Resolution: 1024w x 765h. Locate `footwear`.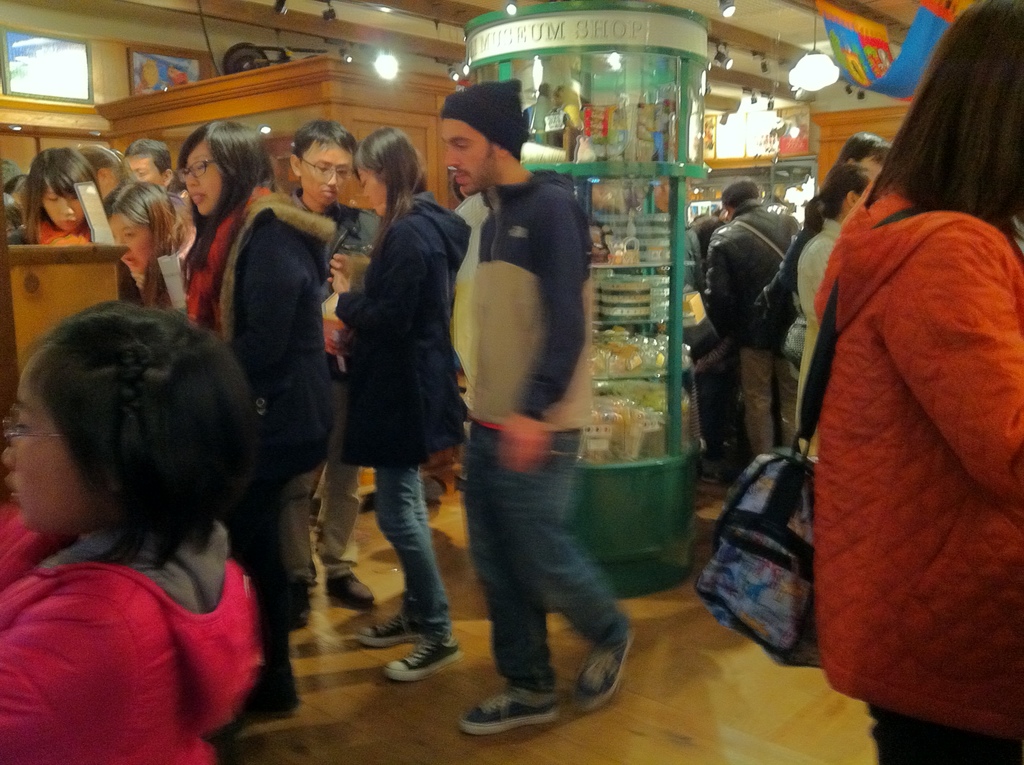
x1=462 y1=696 x2=563 y2=735.
